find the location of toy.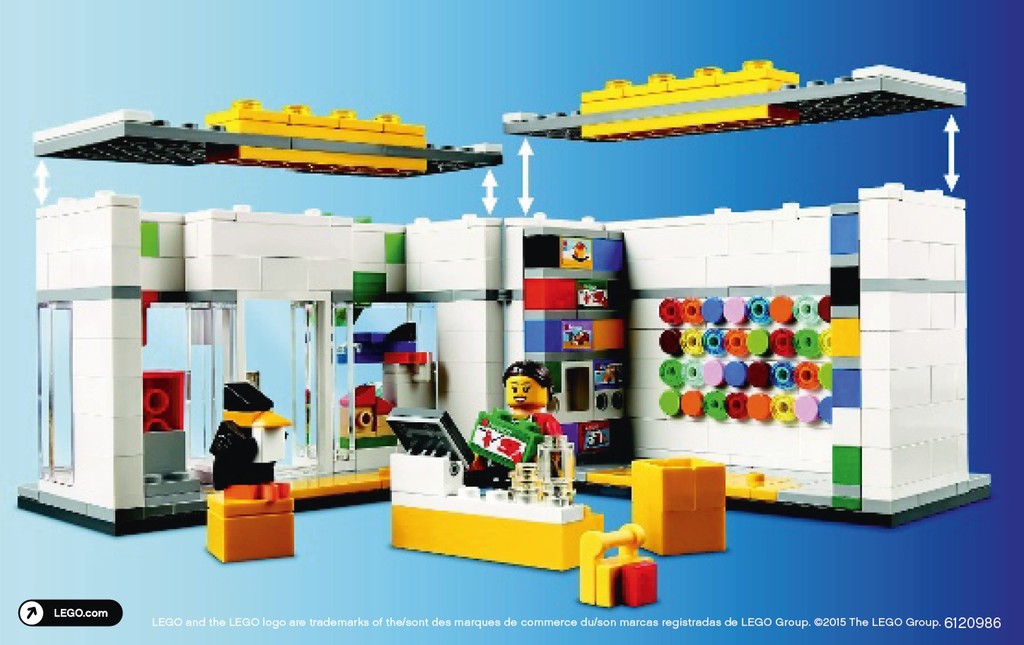
Location: x1=22, y1=89, x2=506, y2=535.
